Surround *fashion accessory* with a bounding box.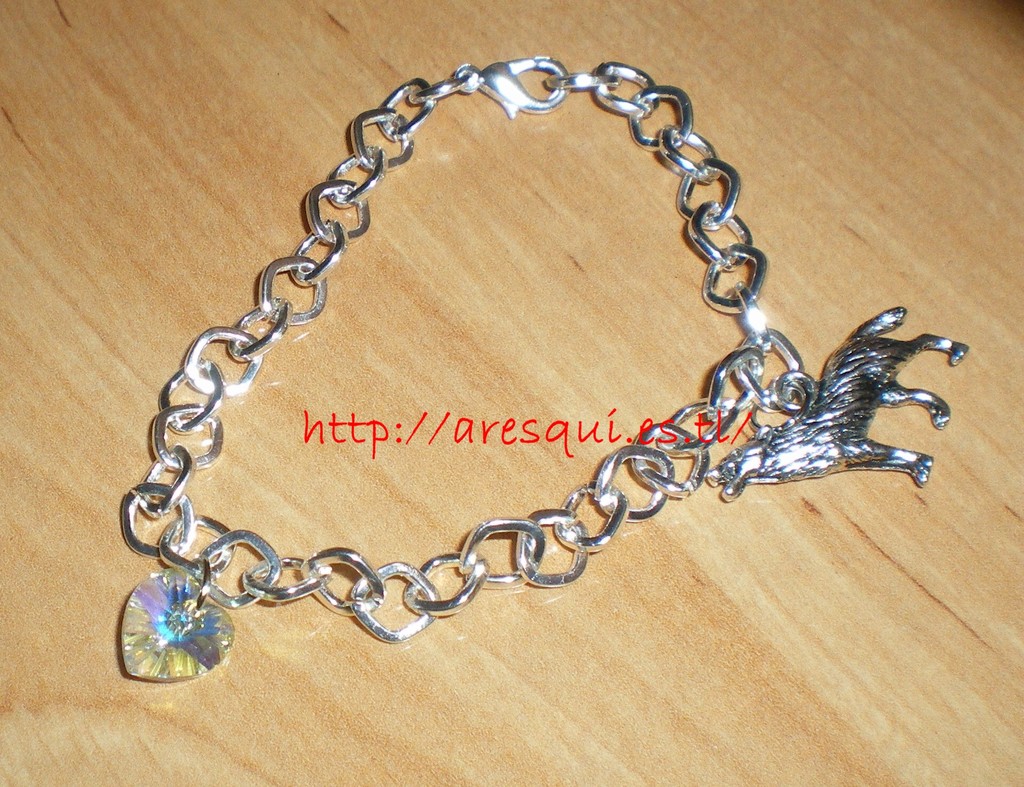
region(112, 56, 964, 706).
